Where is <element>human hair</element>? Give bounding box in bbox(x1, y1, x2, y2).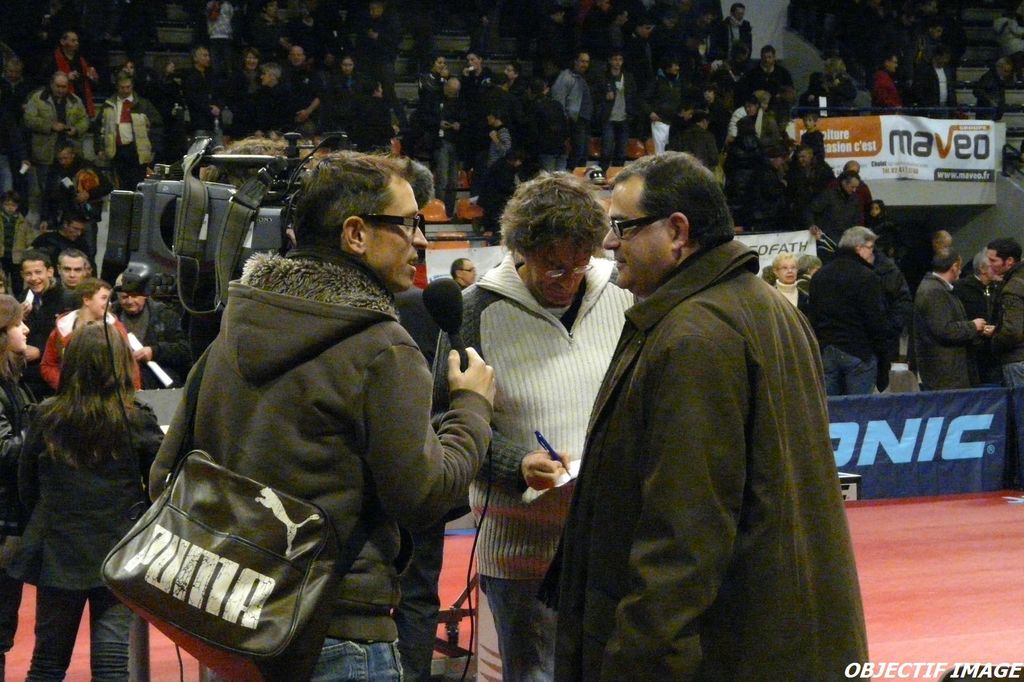
bbox(872, 200, 885, 211).
